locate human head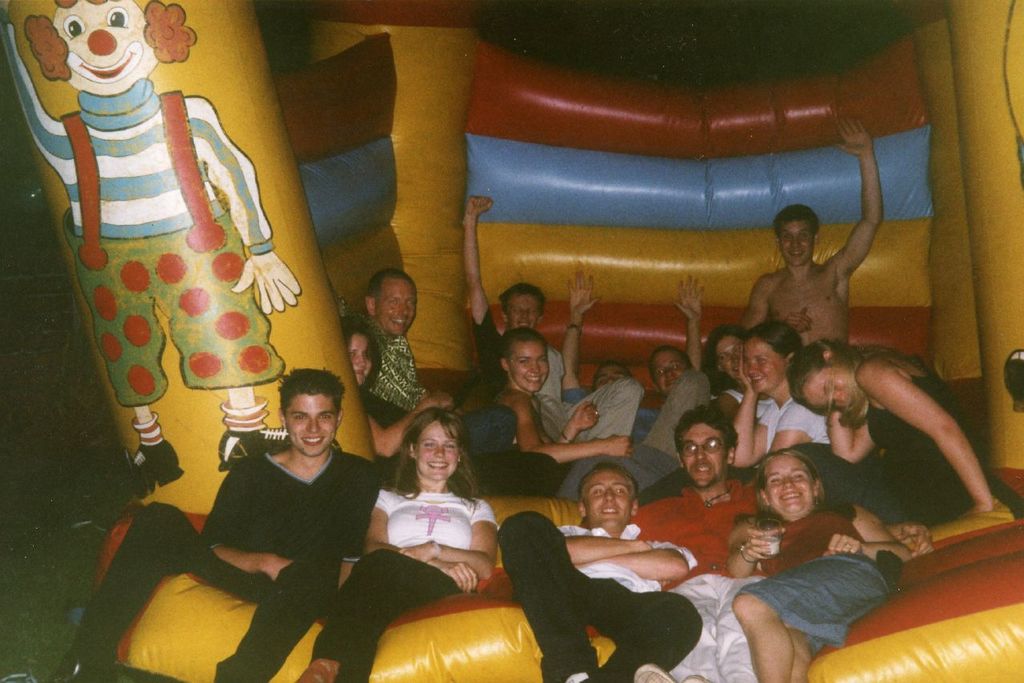
bbox(274, 363, 345, 457)
